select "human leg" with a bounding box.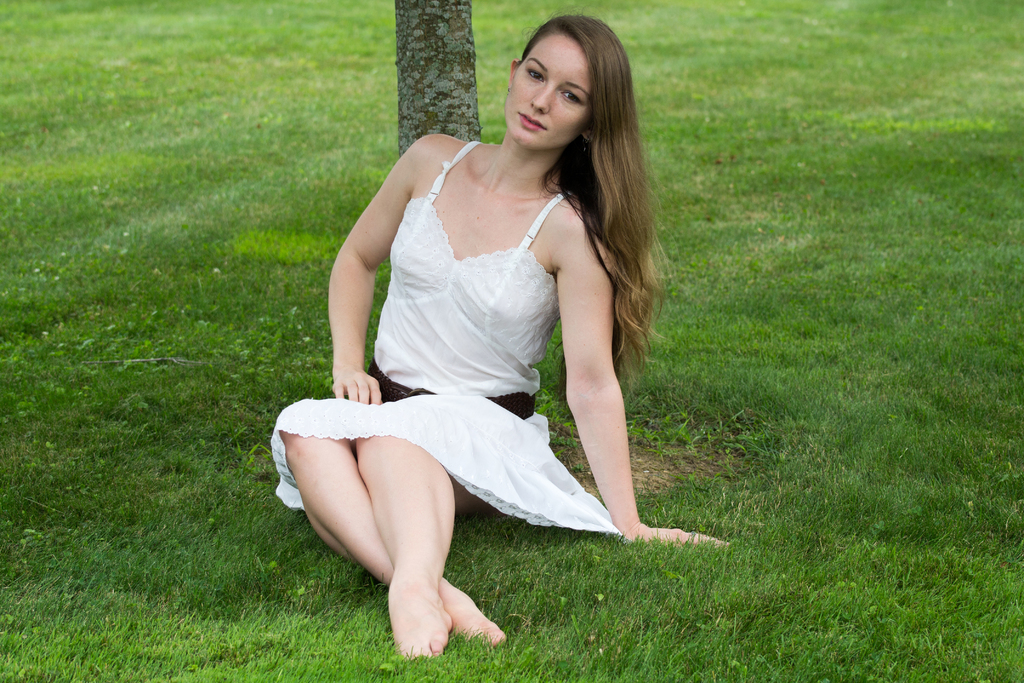
l=275, t=406, r=509, b=647.
